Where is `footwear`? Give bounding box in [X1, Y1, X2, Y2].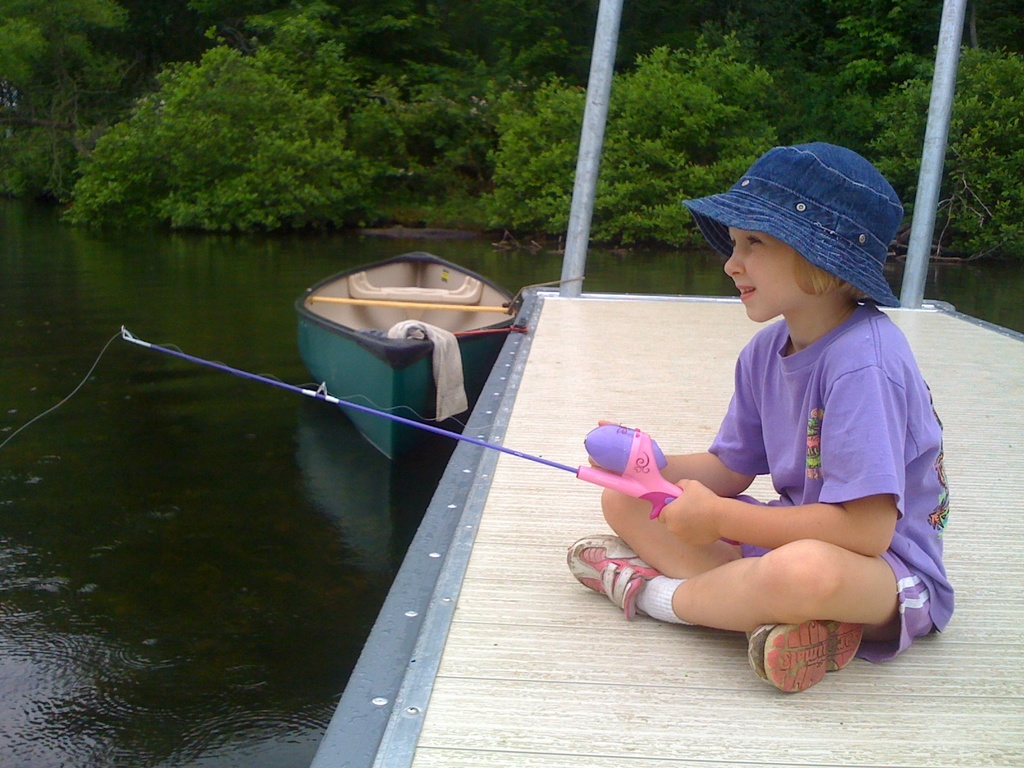
[562, 538, 659, 626].
